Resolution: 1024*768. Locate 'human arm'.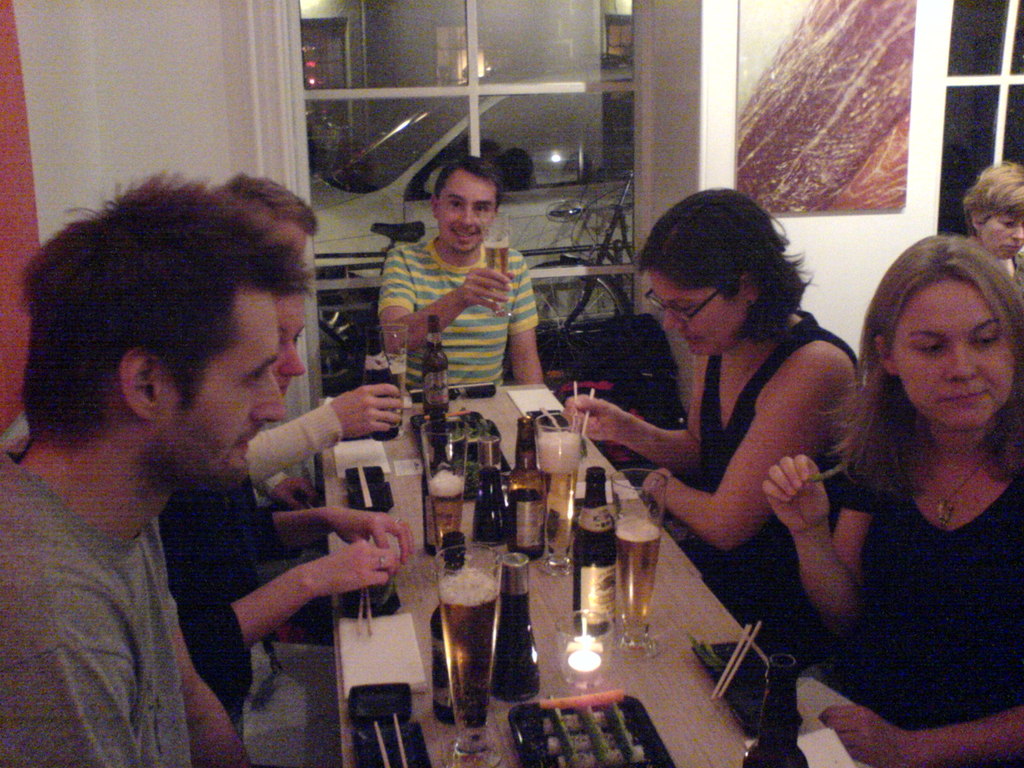
<box>644,356,824,550</box>.
